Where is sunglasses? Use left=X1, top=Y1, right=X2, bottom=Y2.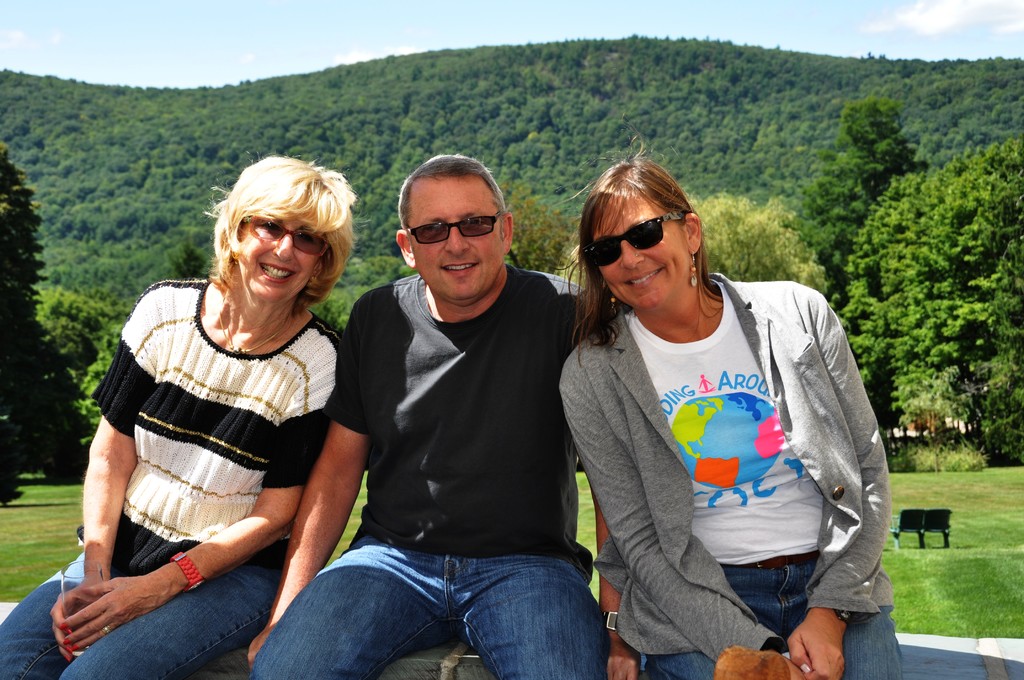
left=232, top=208, right=339, bottom=263.
